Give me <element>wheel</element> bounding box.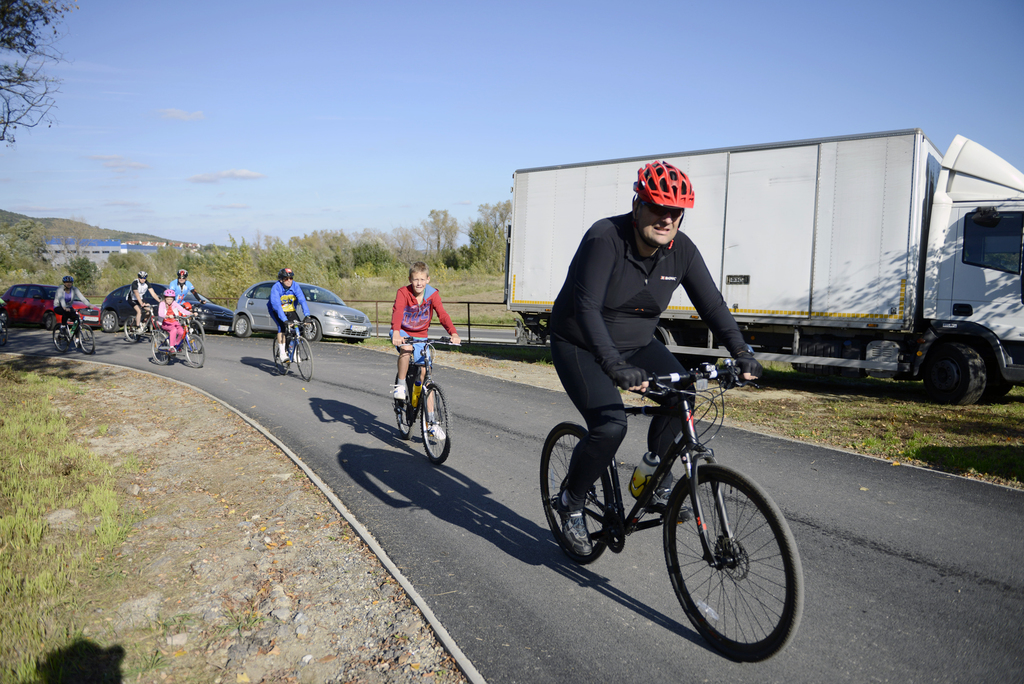
662, 463, 800, 664.
